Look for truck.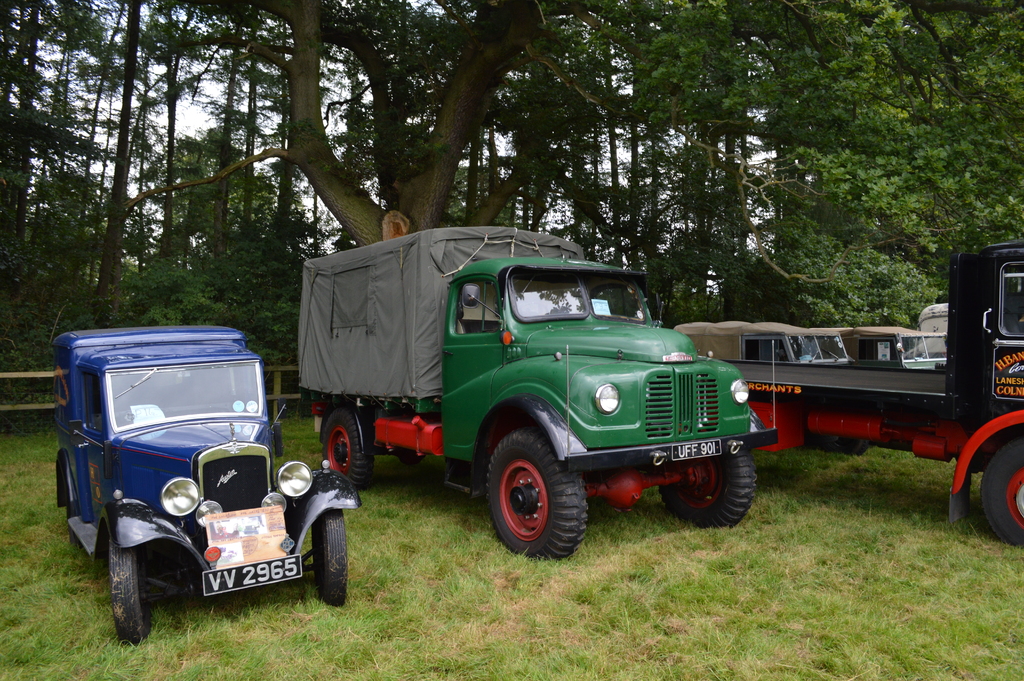
Found: <region>672, 316, 858, 366</region>.
